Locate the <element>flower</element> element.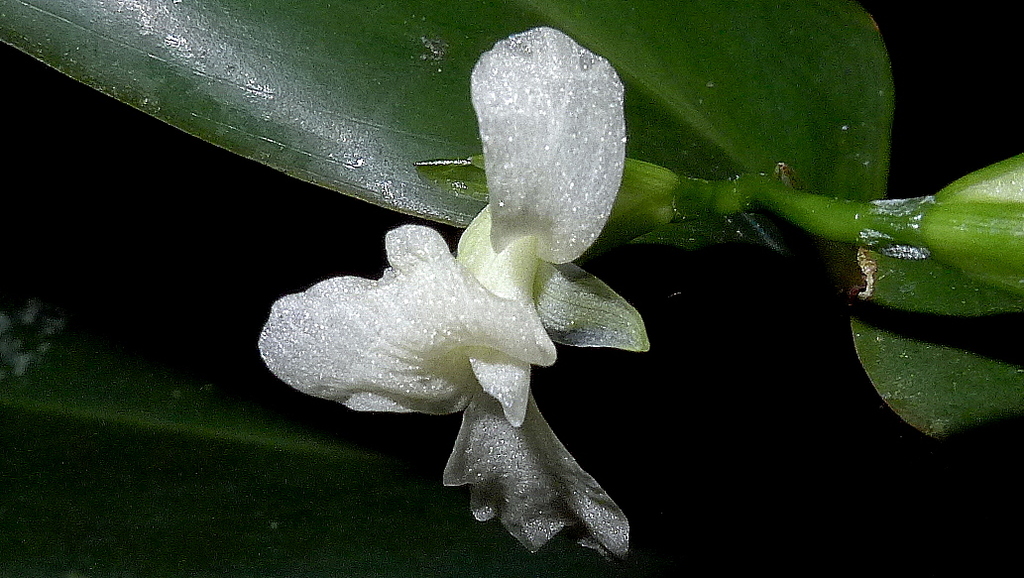
Element bbox: [269,46,624,503].
